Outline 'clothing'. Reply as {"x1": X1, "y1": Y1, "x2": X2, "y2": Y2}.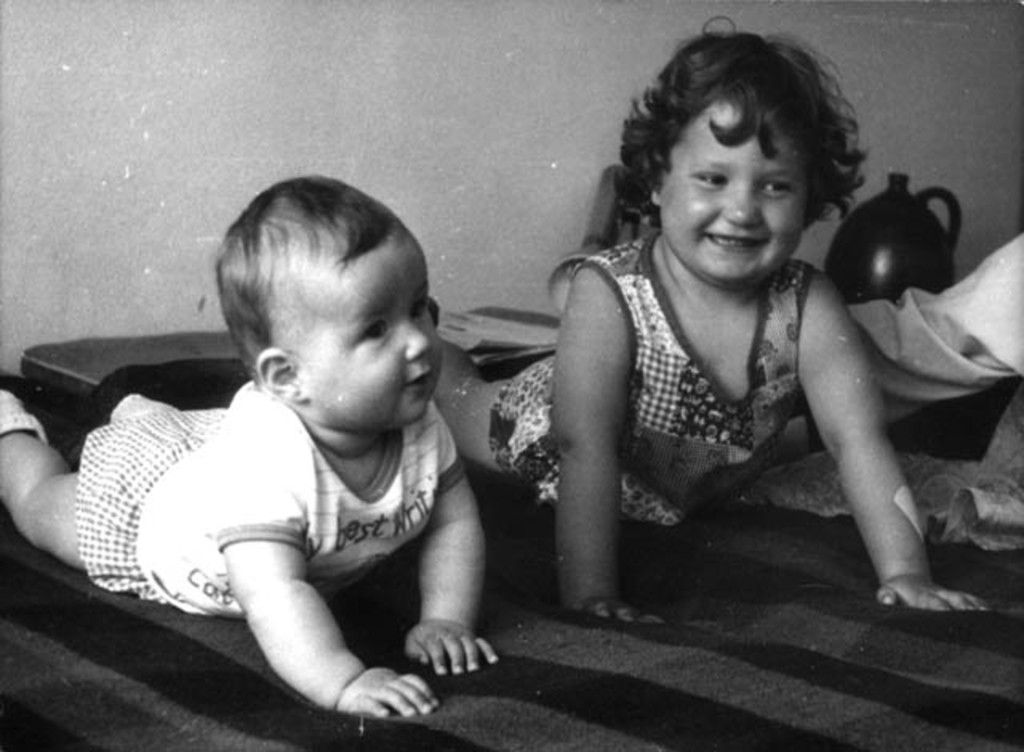
{"x1": 451, "y1": 227, "x2": 808, "y2": 531}.
